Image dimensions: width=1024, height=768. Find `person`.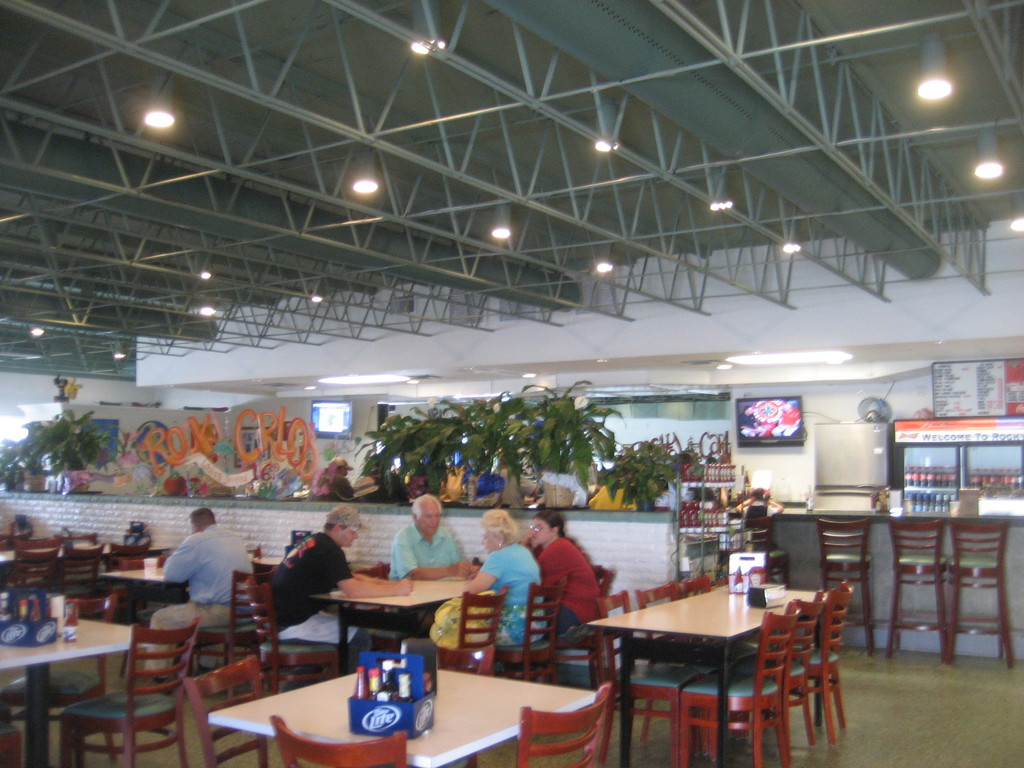
x1=524, y1=508, x2=606, y2=641.
